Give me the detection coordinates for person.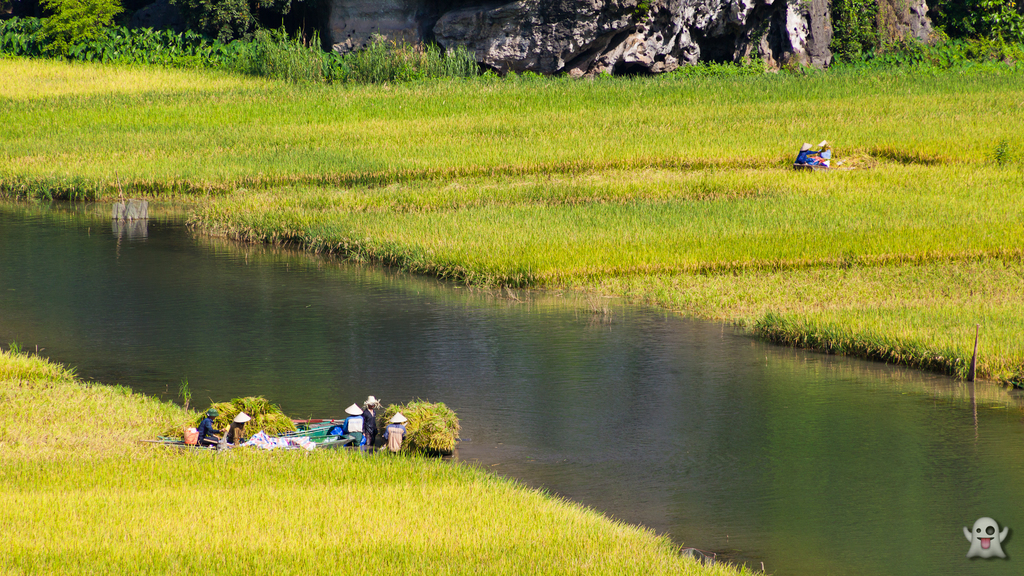
l=375, t=412, r=403, b=456.
